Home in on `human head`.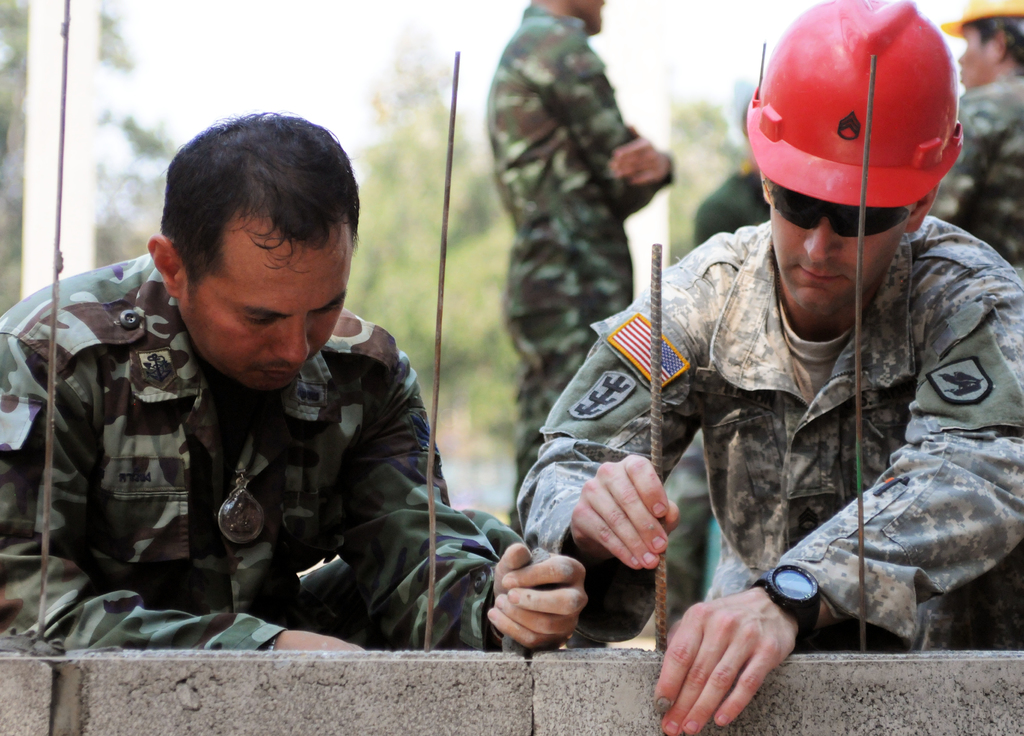
Homed in at 131 110 393 383.
